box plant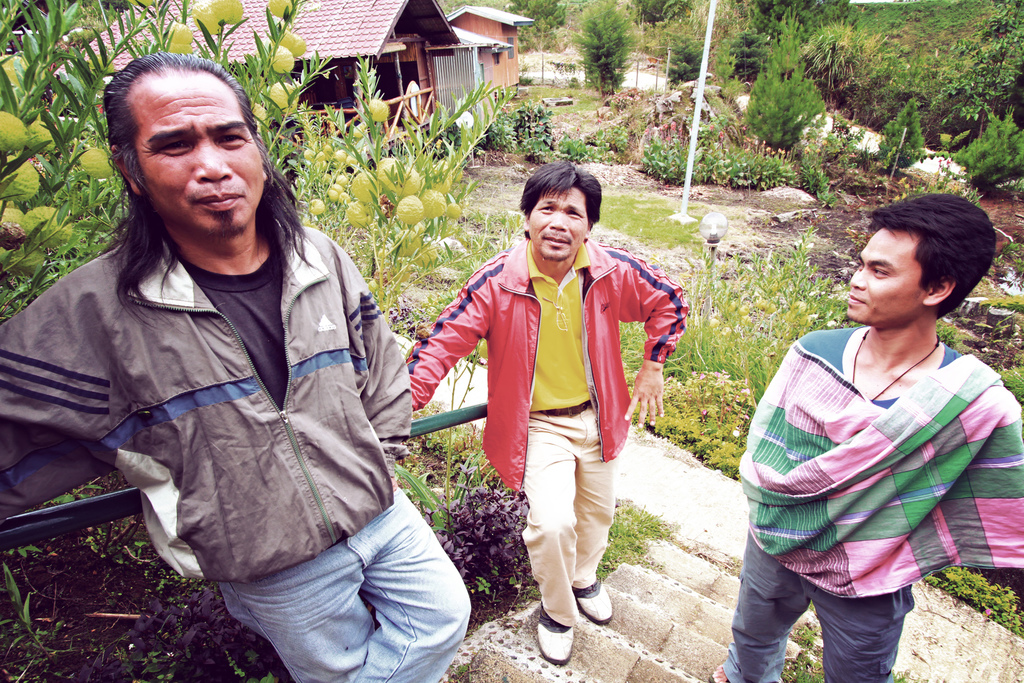
BBox(0, 0, 309, 318)
